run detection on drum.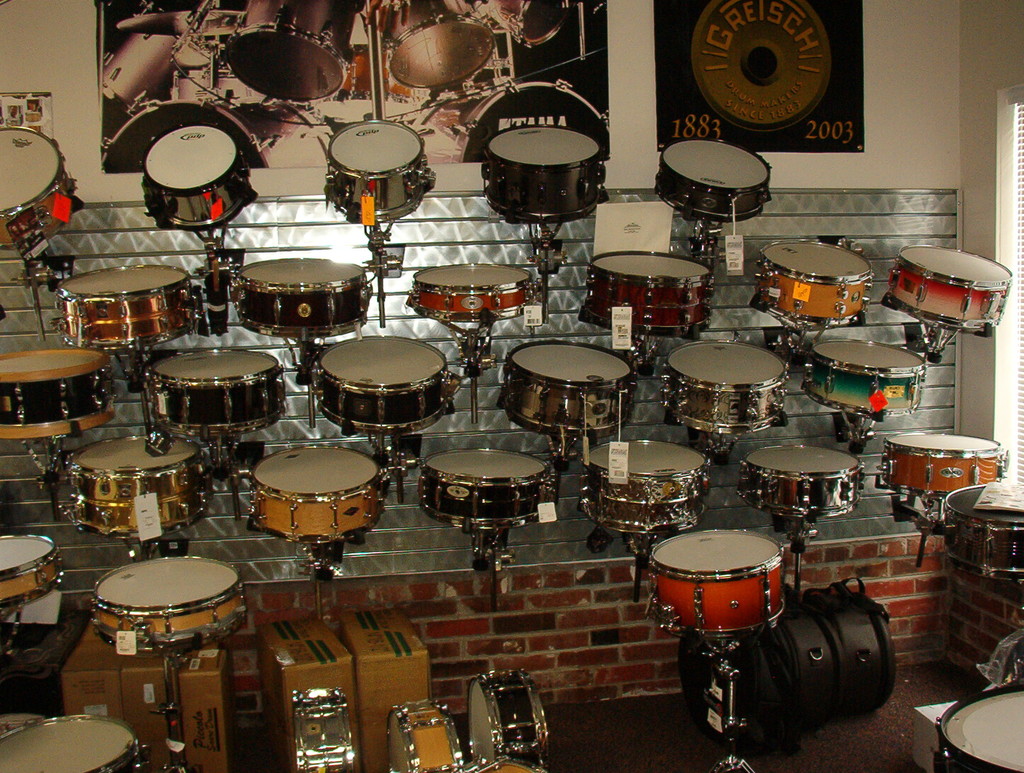
Result: (x1=422, y1=449, x2=547, y2=529).
